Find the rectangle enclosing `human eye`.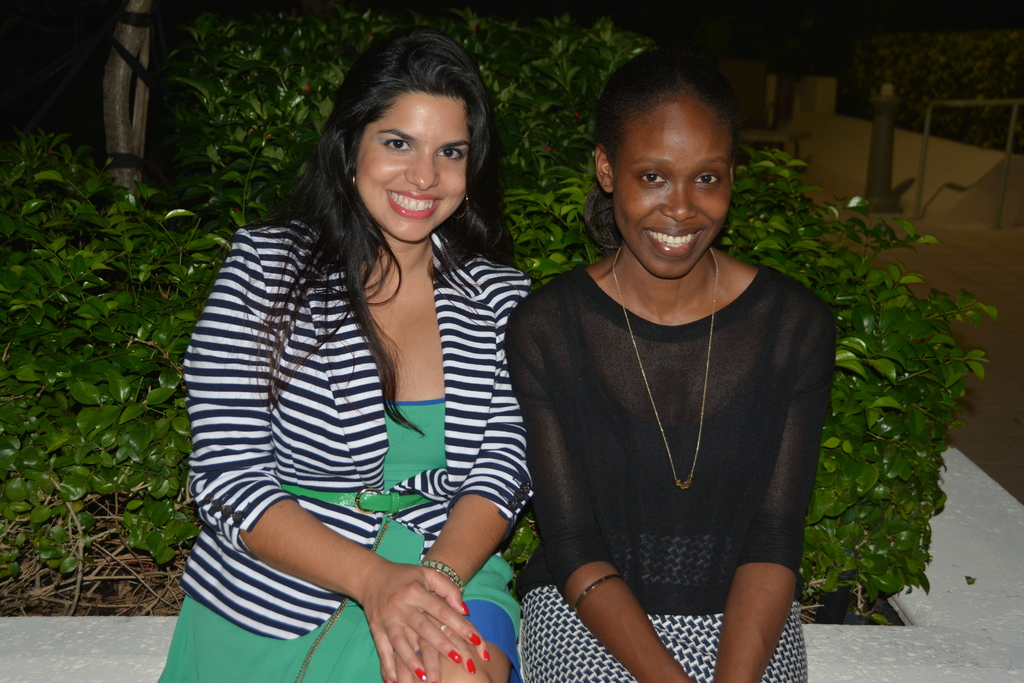
crop(380, 136, 413, 151).
